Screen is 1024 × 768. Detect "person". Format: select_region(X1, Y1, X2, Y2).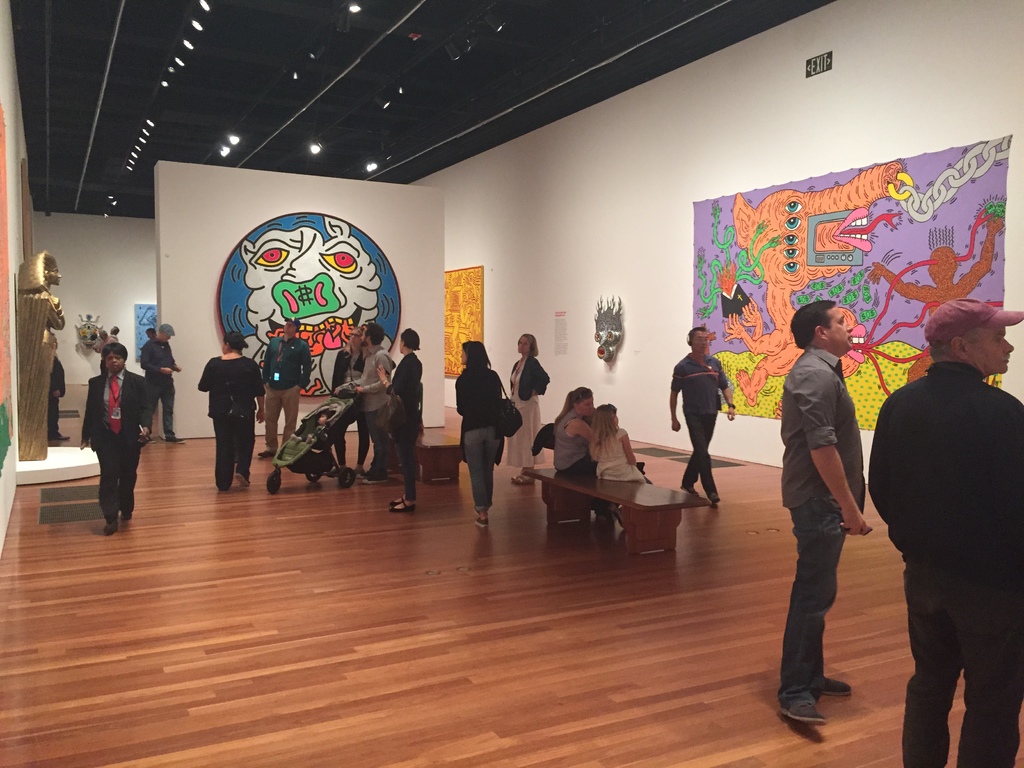
select_region(459, 339, 531, 526).
